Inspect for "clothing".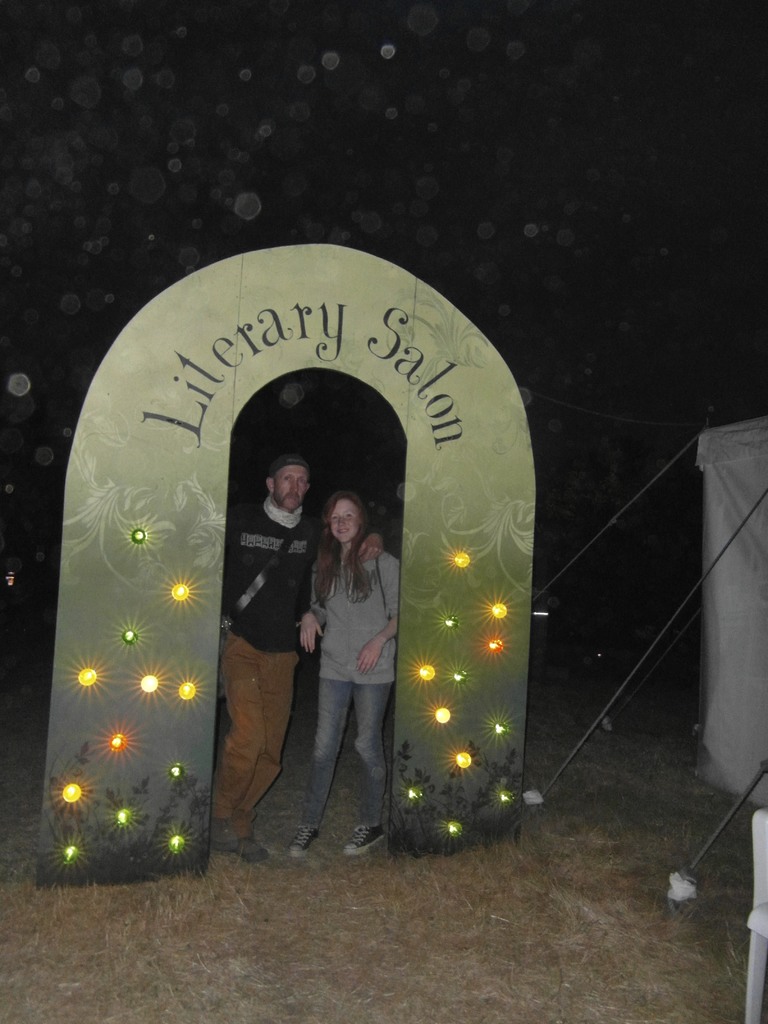
Inspection: x1=220, y1=488, x2=310, y2=841.
